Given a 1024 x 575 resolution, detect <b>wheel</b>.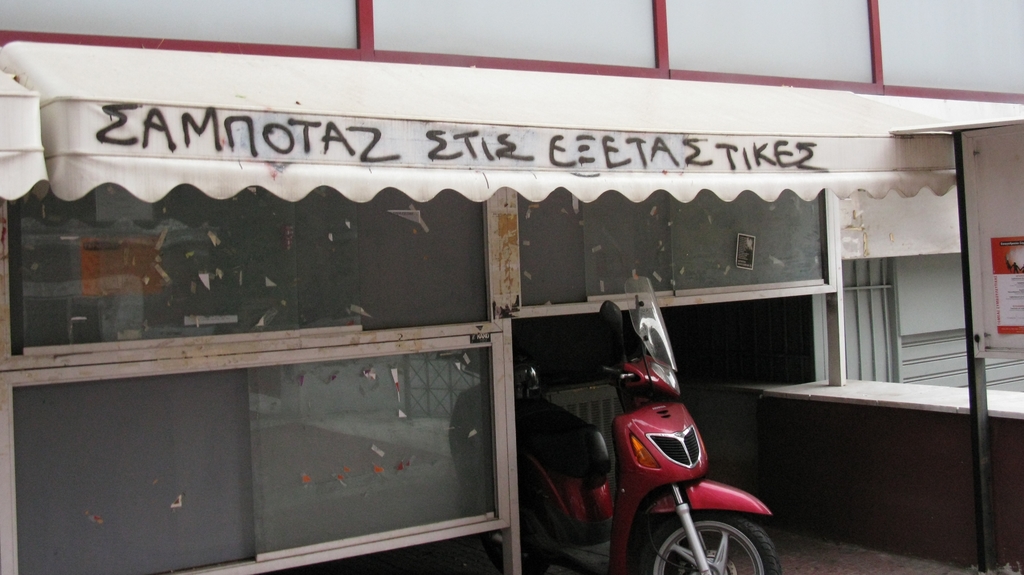
x1=640, y1=514, x2=785, y2=574.
